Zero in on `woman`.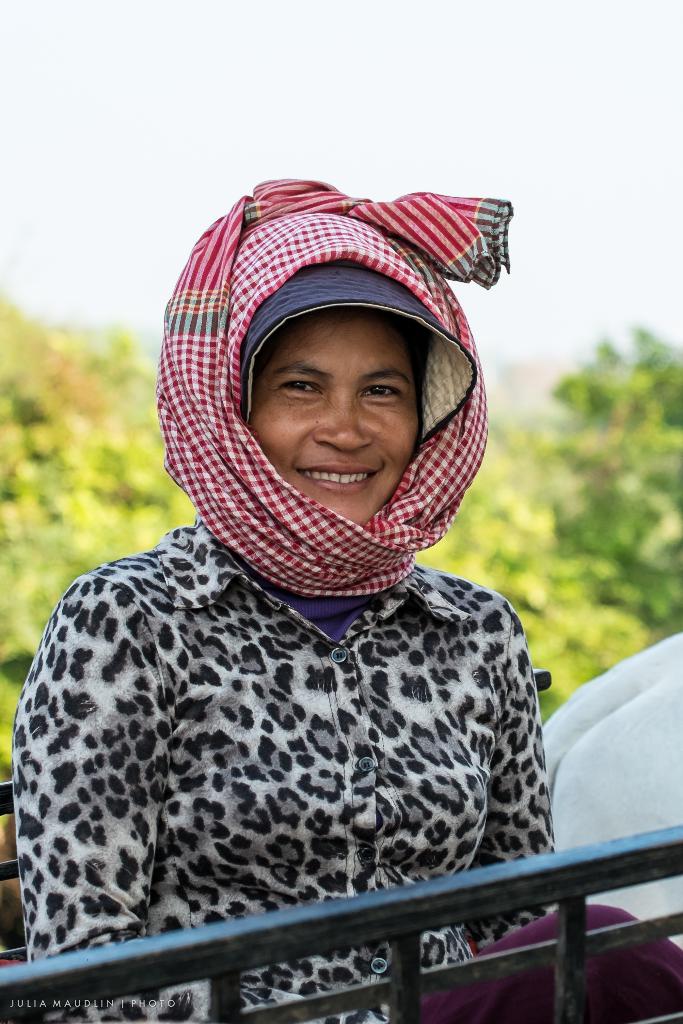
Zeroed in: crop(0, 223, 625, 1001).
